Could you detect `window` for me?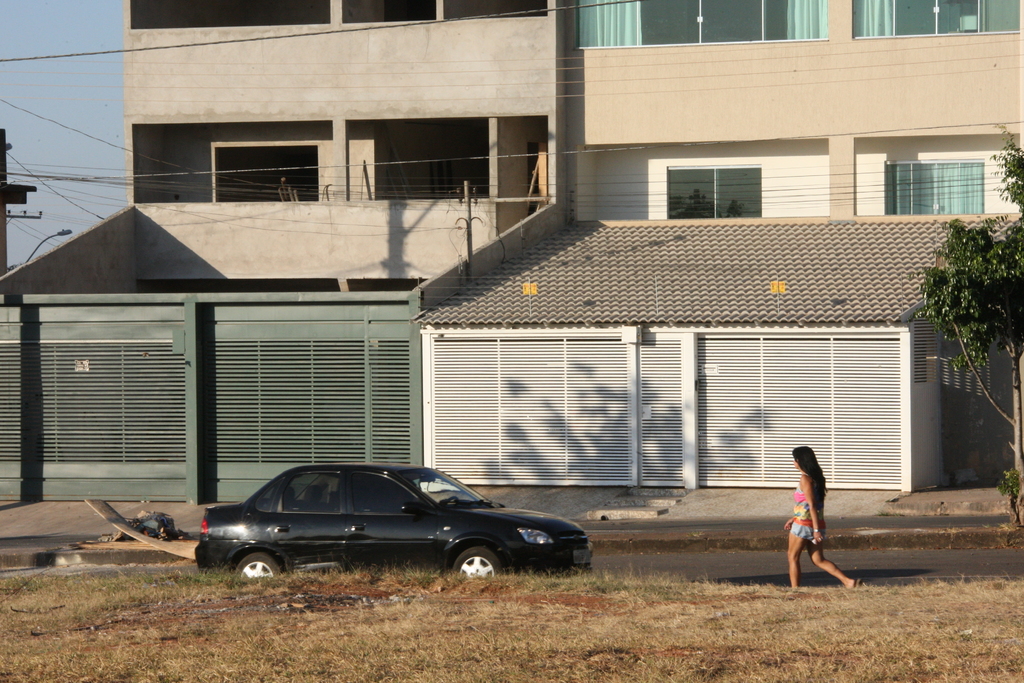
Detection result: (577, 0, 829, 44).
